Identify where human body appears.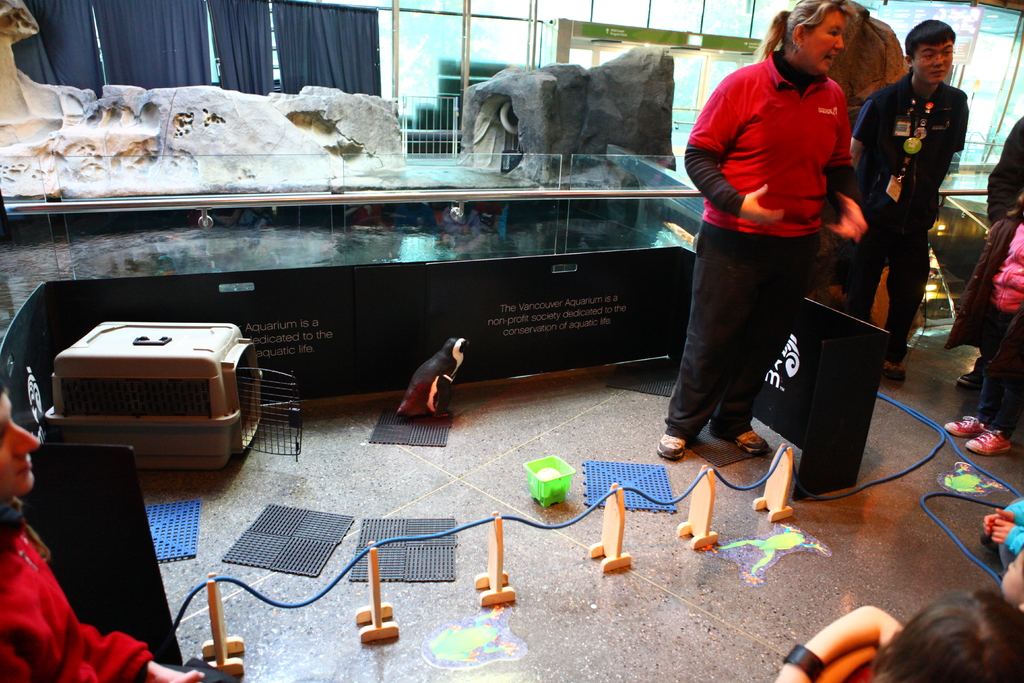
Appears at box=[851, 19, 984, 379].
